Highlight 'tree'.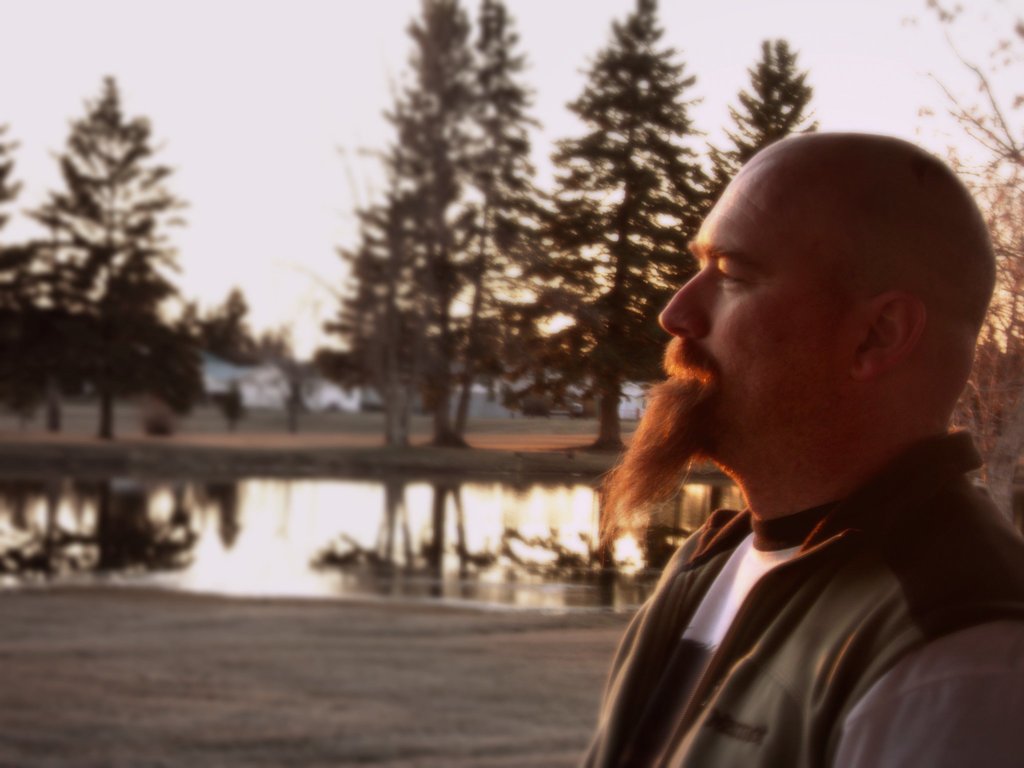
Highlighted region: region(248, 310, 301, 442).
